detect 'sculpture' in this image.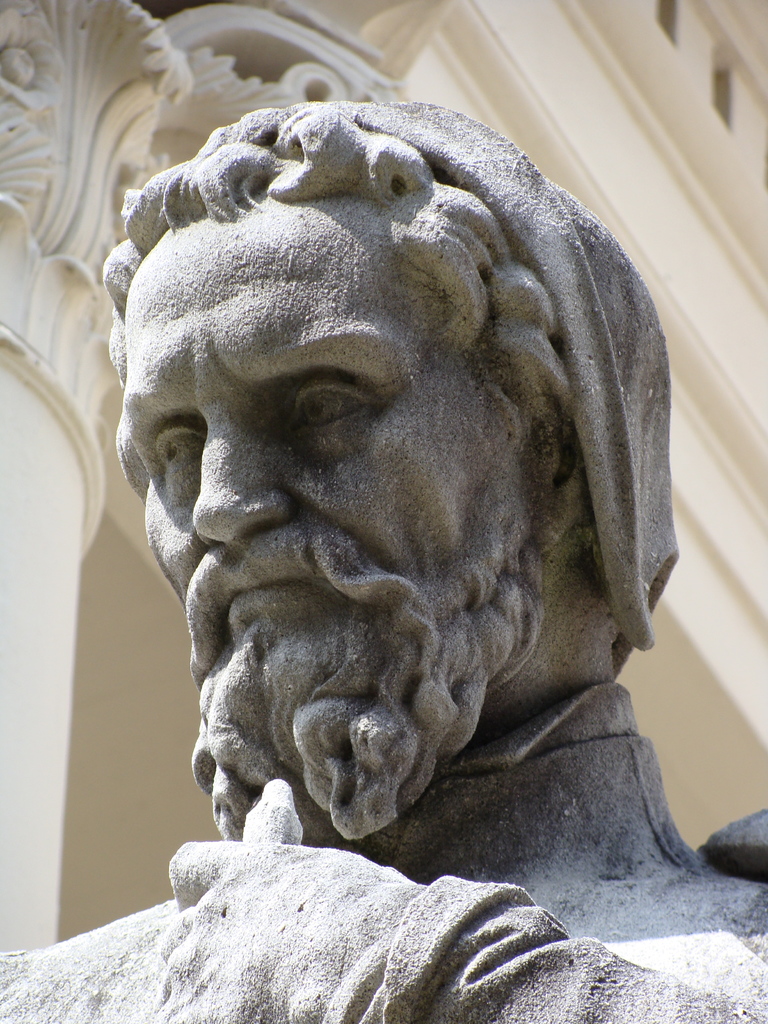
Detection: region(63, 68, 732, 945).
